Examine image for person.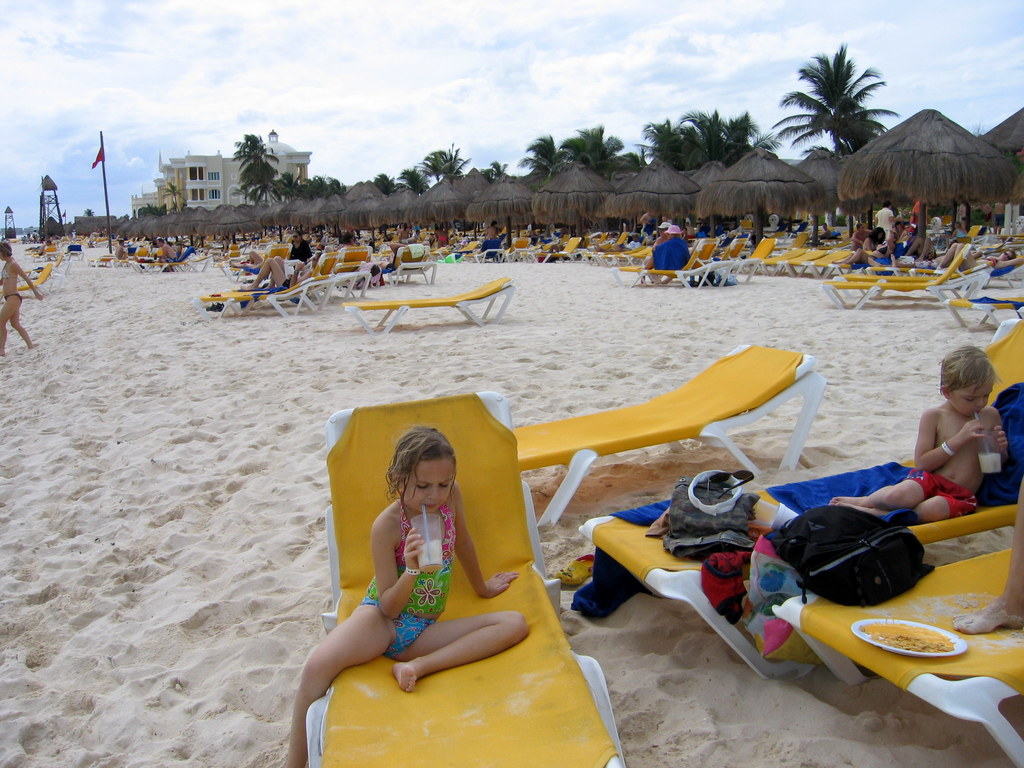
Examination result: (x1=652, y1=219, x2=691, y2=271).
